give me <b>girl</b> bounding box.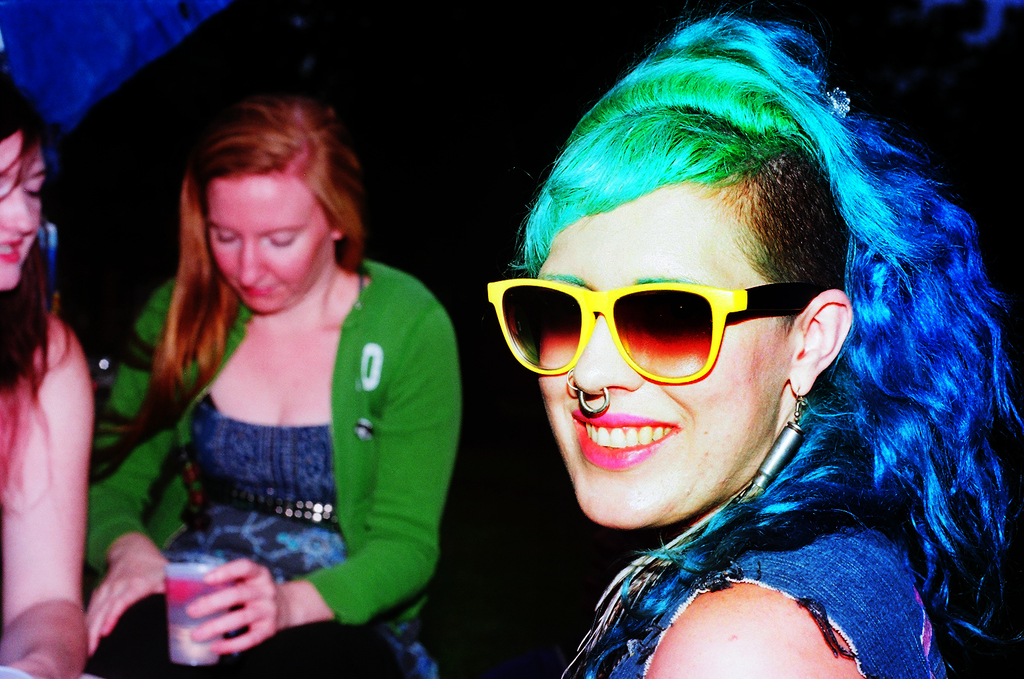
<bbox>508, 3, 1023, 678</bbox>.
